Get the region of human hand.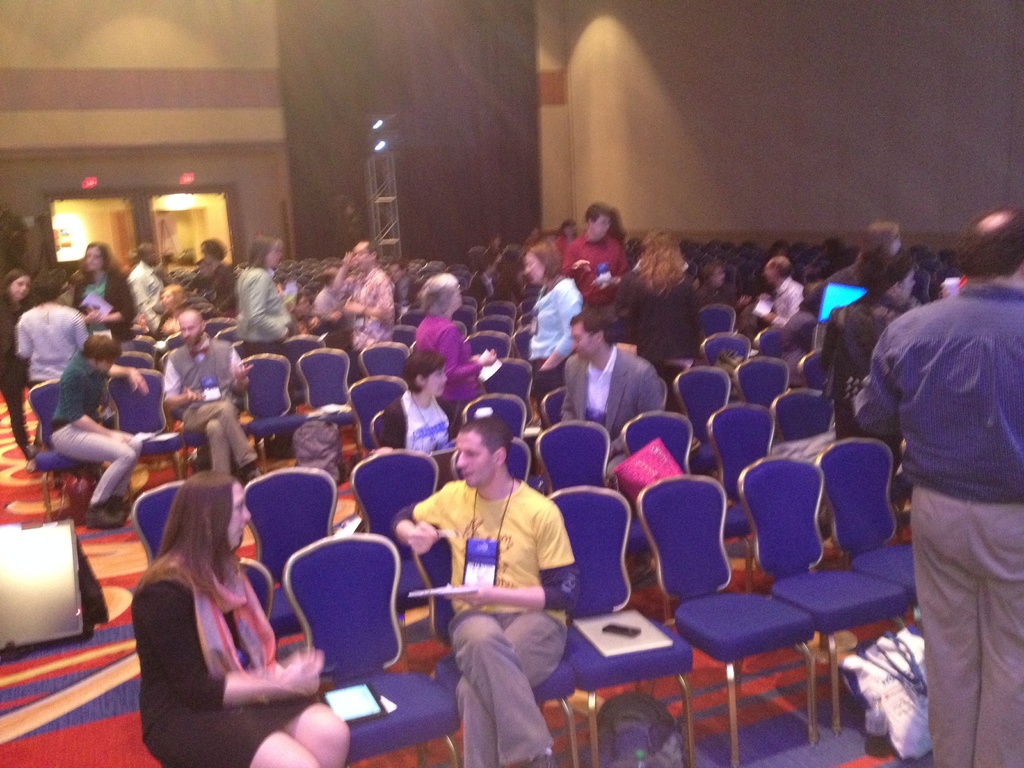
84:308:100:324.
